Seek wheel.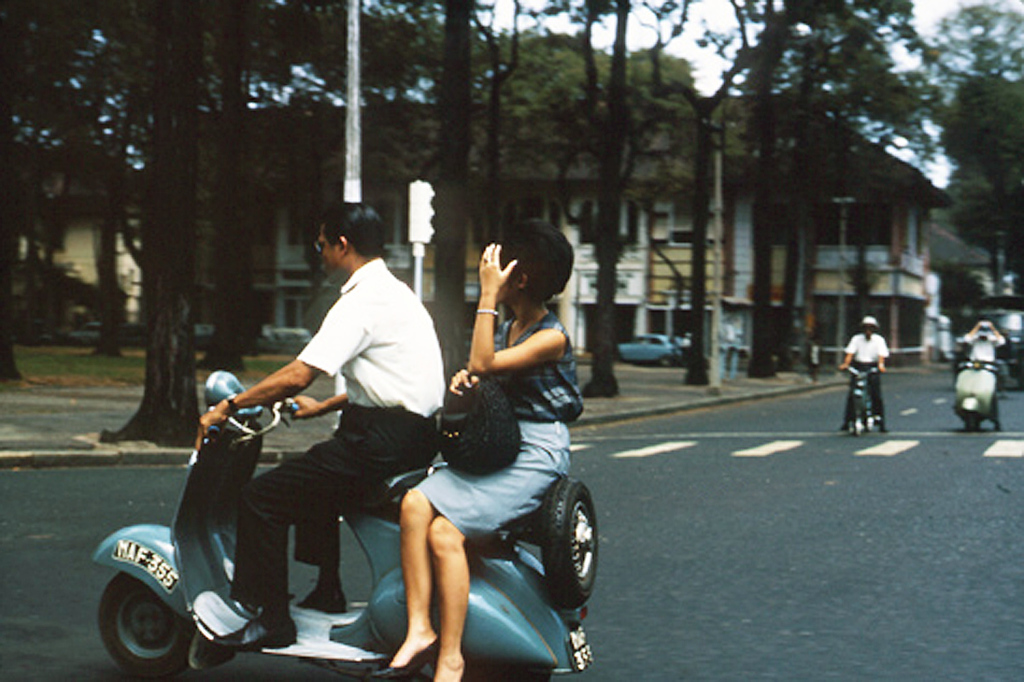
BBox(541, 478, 597, 608).
